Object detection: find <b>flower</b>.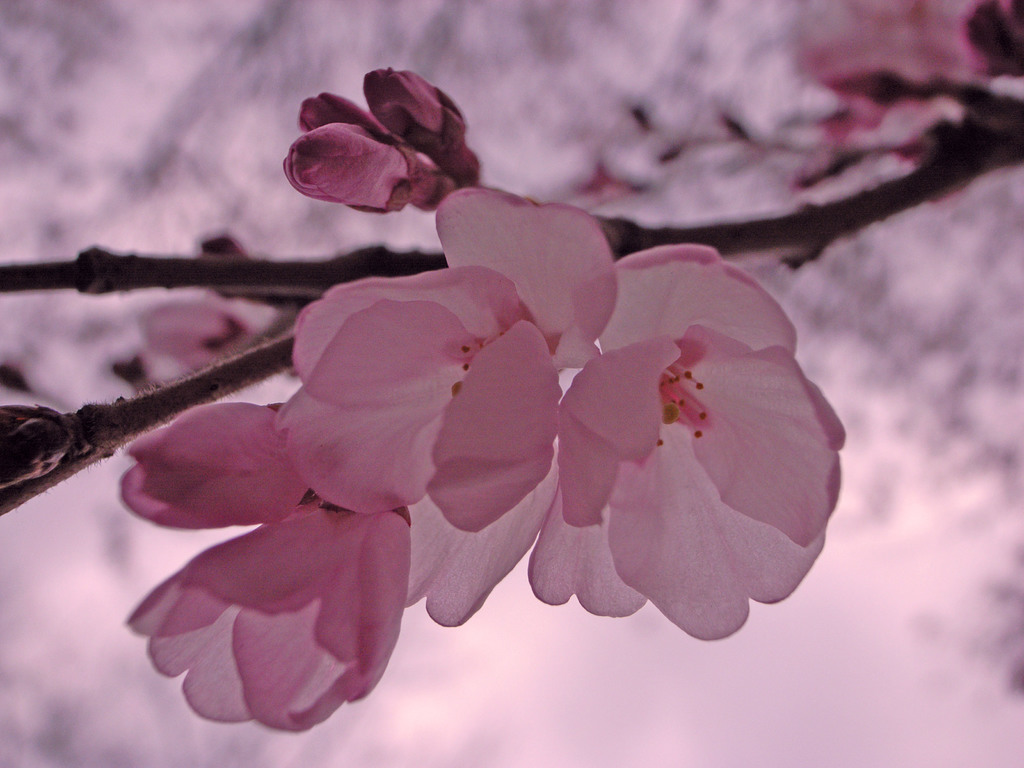
530, 237, 844, 632.
